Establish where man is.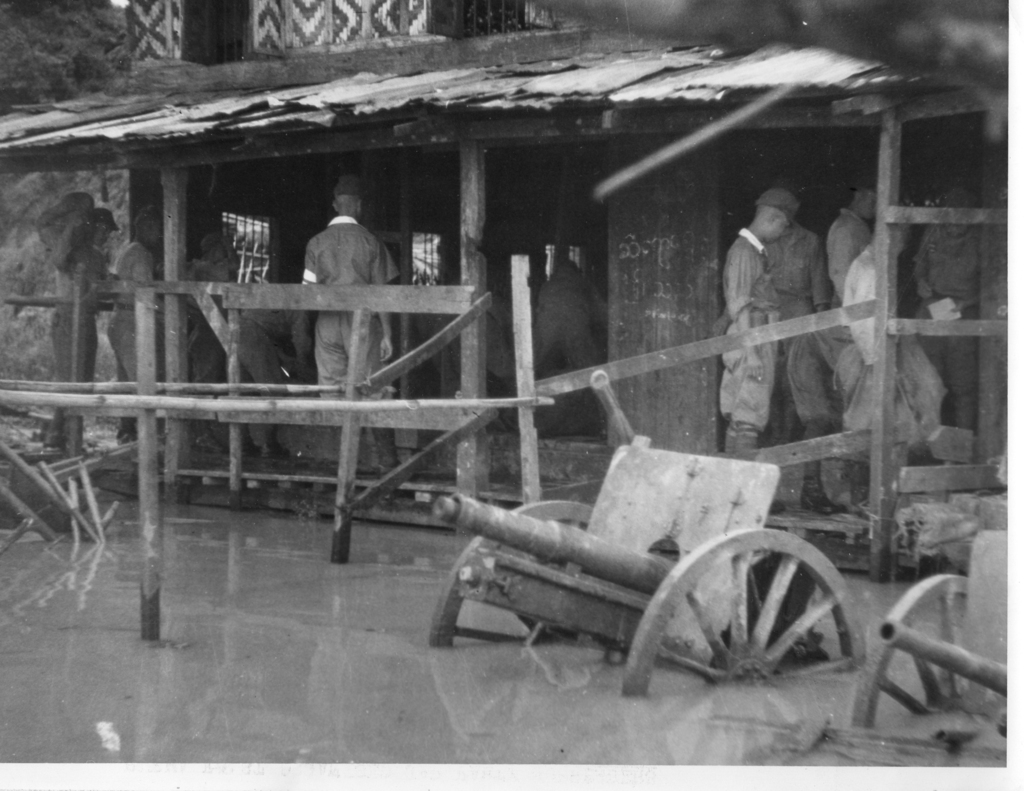
Established at x1=305, y1=181, x2=408, y2=488.
